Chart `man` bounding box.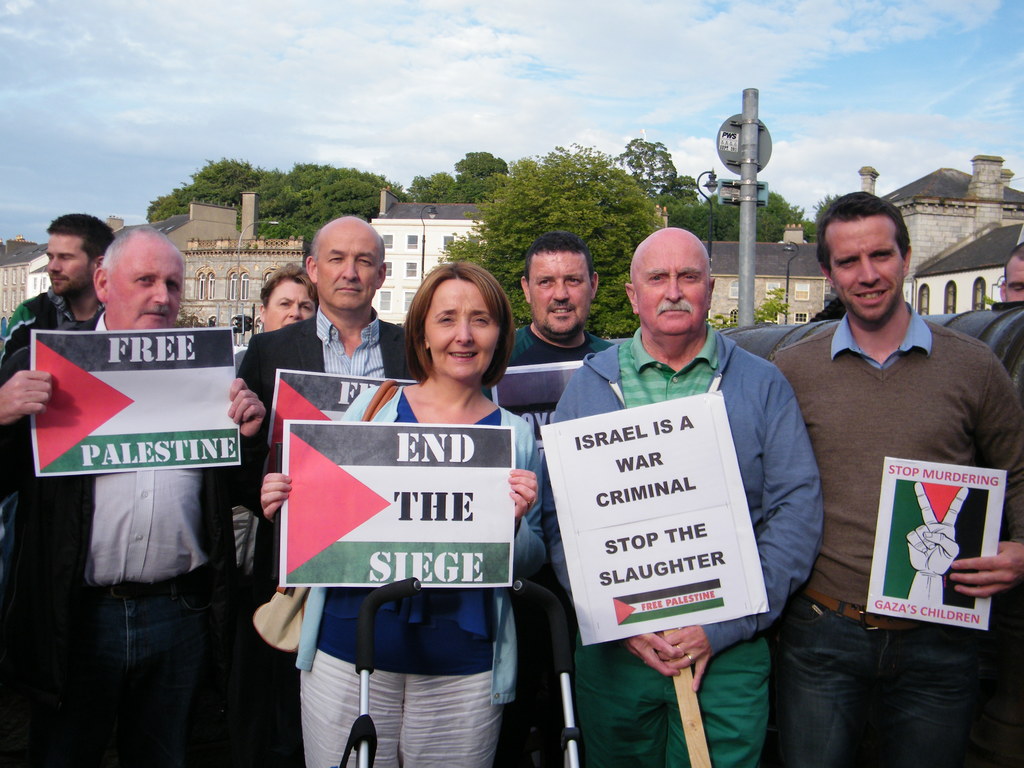
Charted: [x1=541, y1=221, x2=831, y2=767].
